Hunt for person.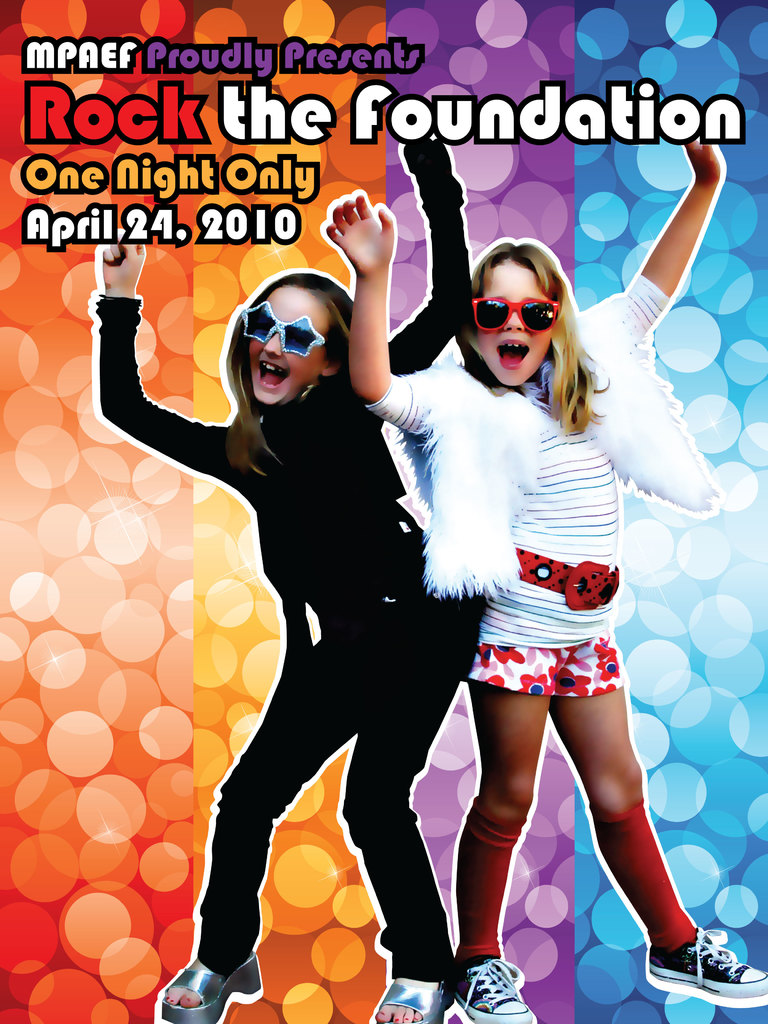
Hunted down at <bbox>318, 136, 767, 1023</bbox>.
